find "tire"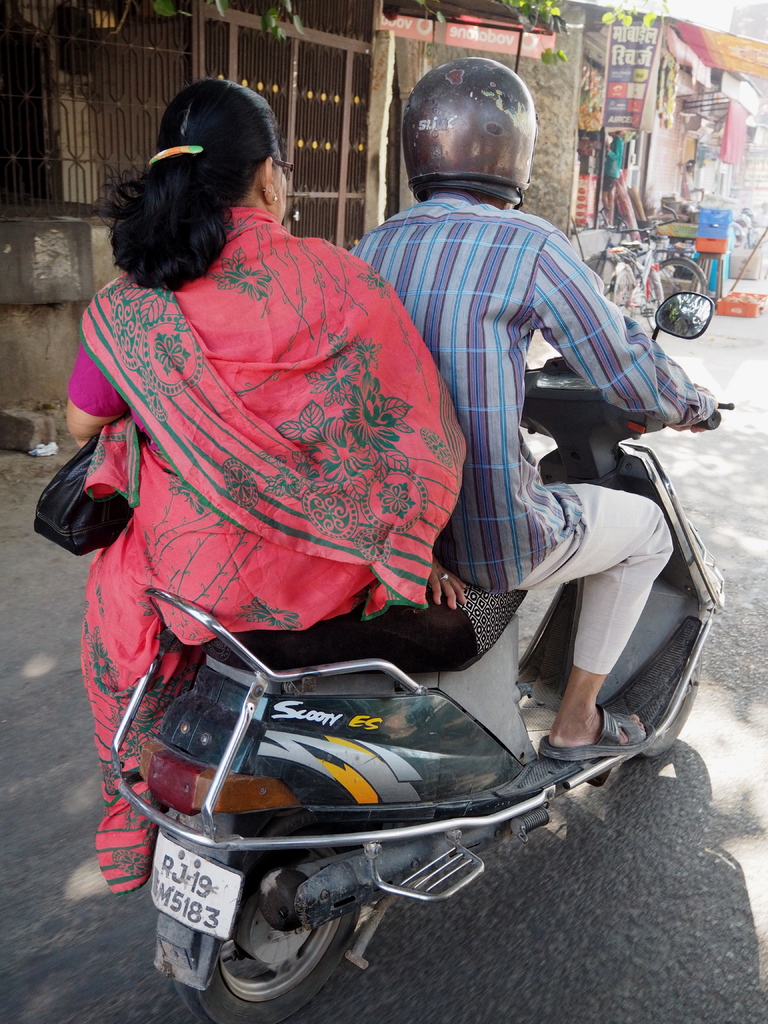
209, 838, 378, 995
